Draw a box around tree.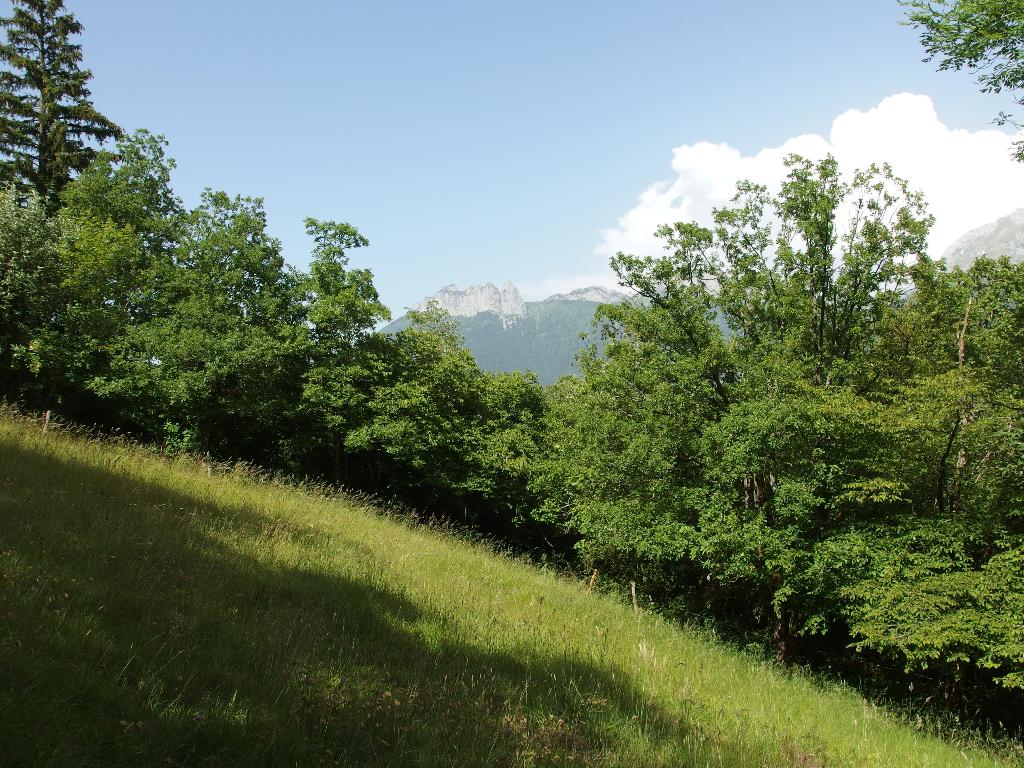
box=[501, 73, 991, 664].
